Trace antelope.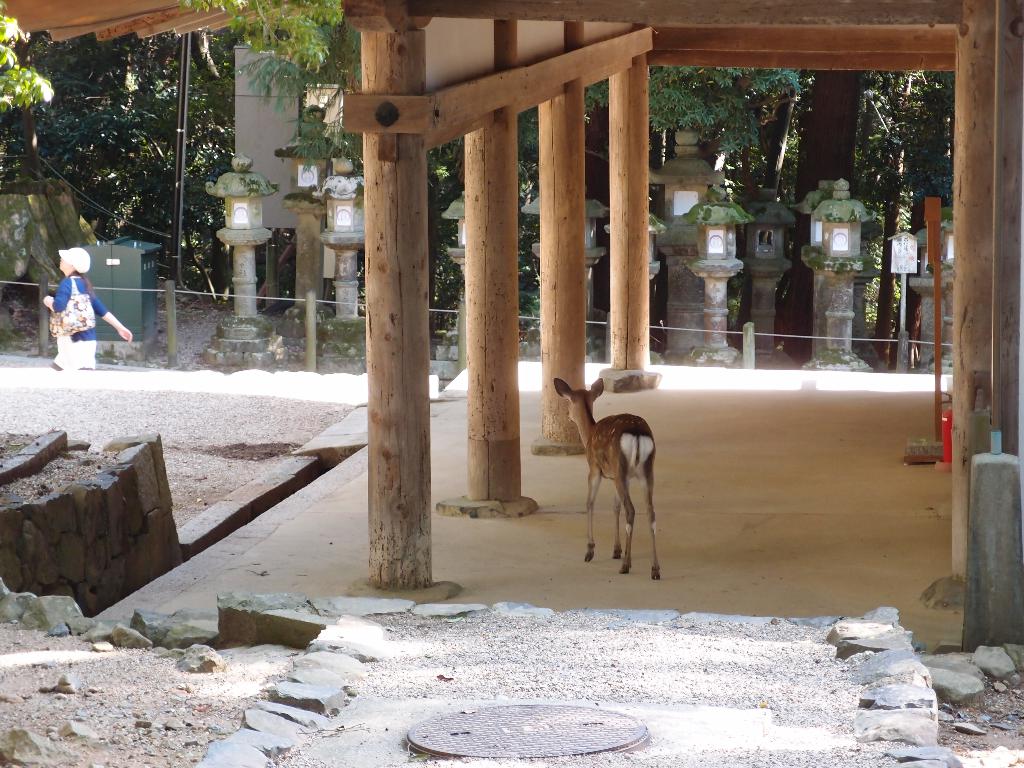
Traced to <bbox>553, 375, 664, 577</bbox>.
